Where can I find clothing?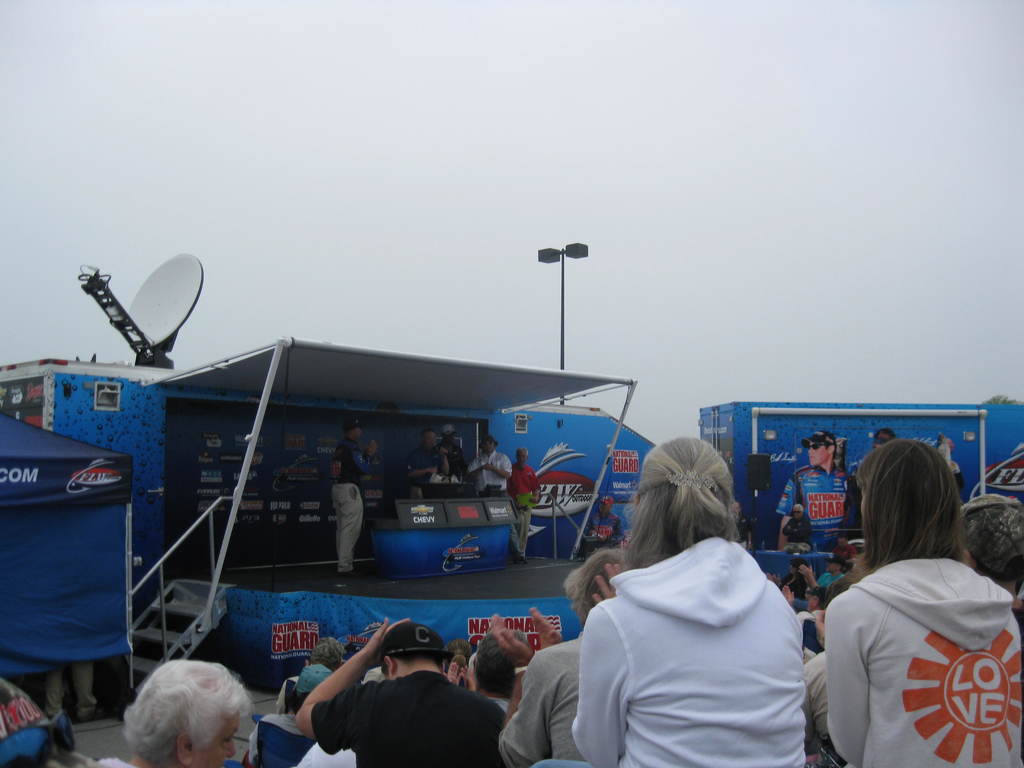
You can find it at <box>822,568,842,590</box>.
